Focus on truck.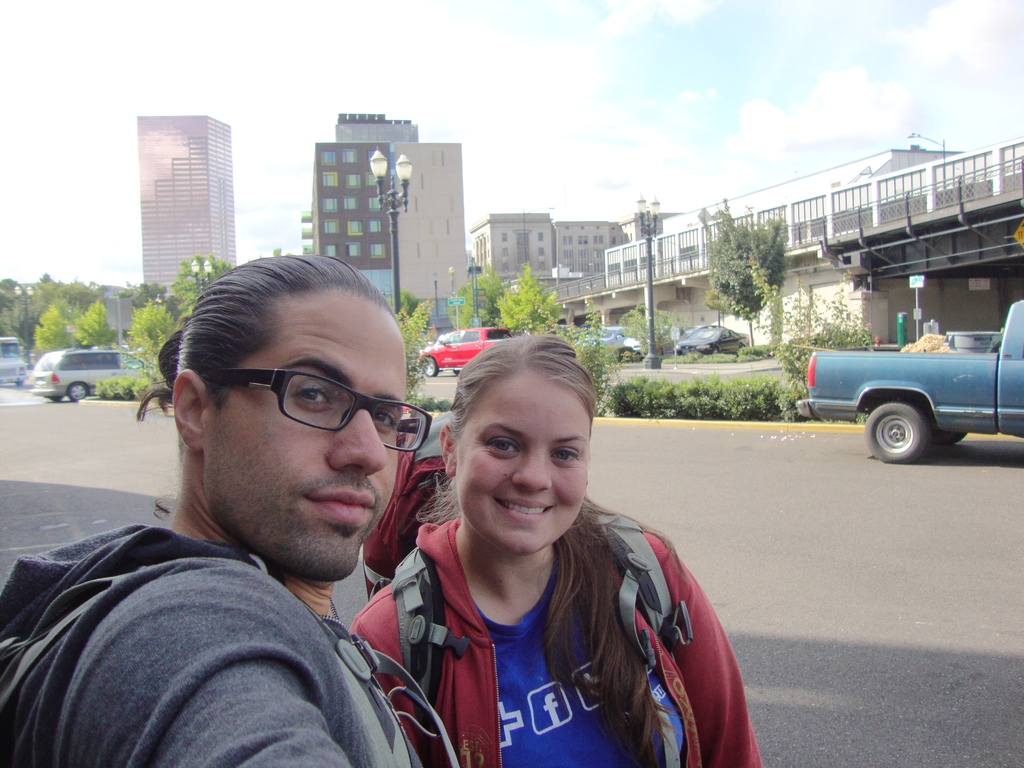
Focused at box(413, 323, 521, 380).
